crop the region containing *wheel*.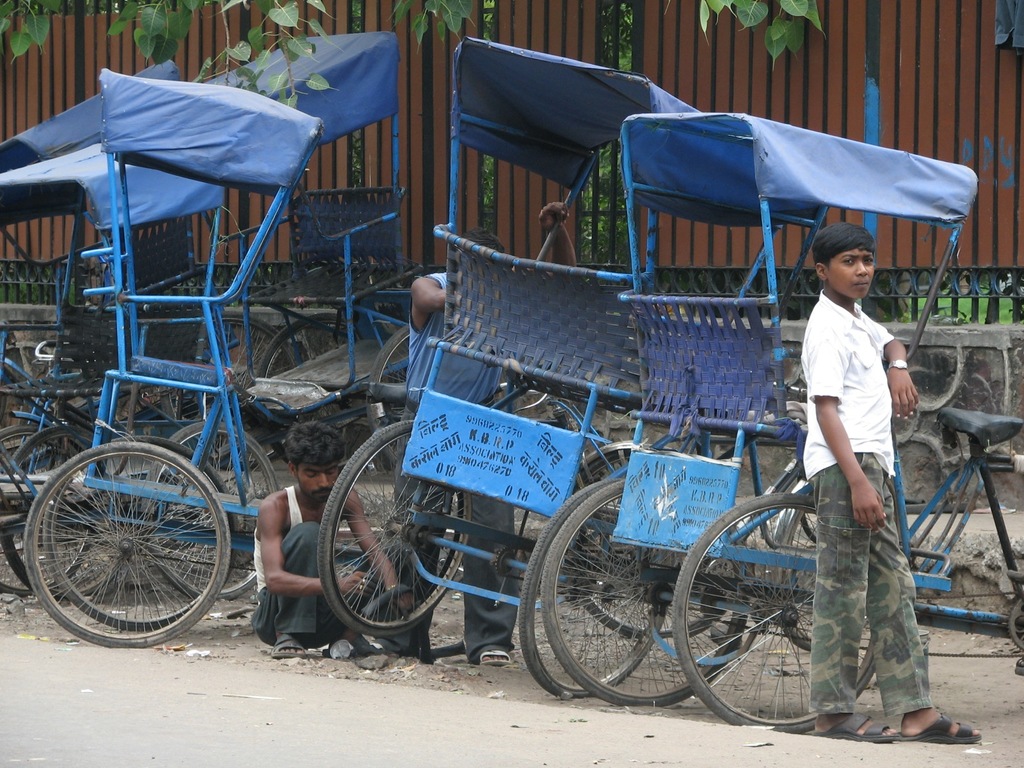
Crop region: [255, 311, 393, 468].
